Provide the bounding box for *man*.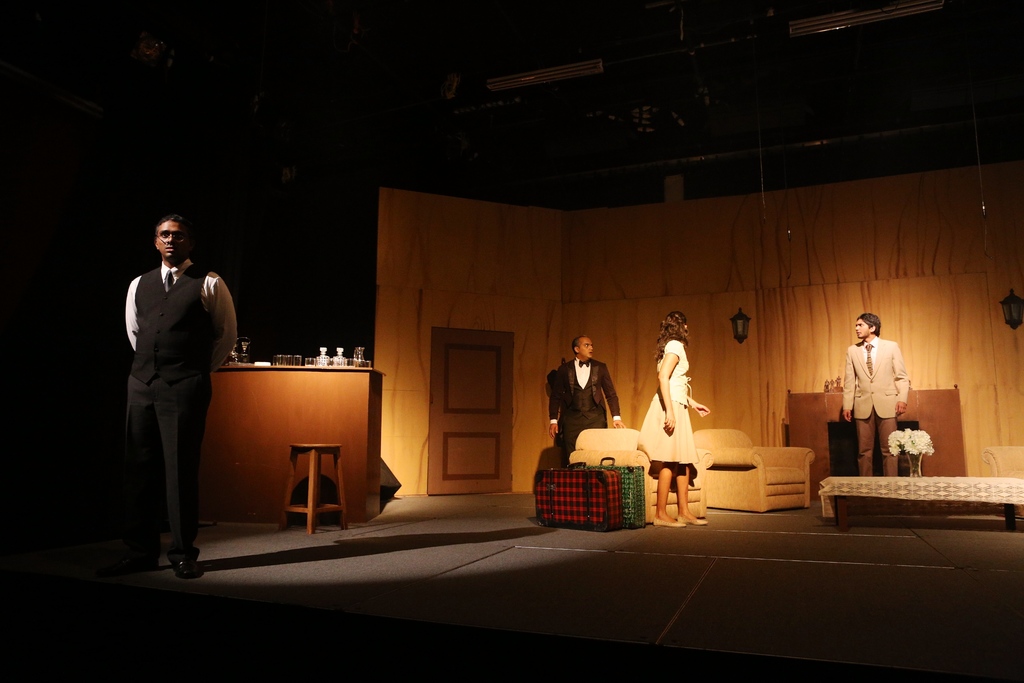
box(113, 206, 231, 577).
